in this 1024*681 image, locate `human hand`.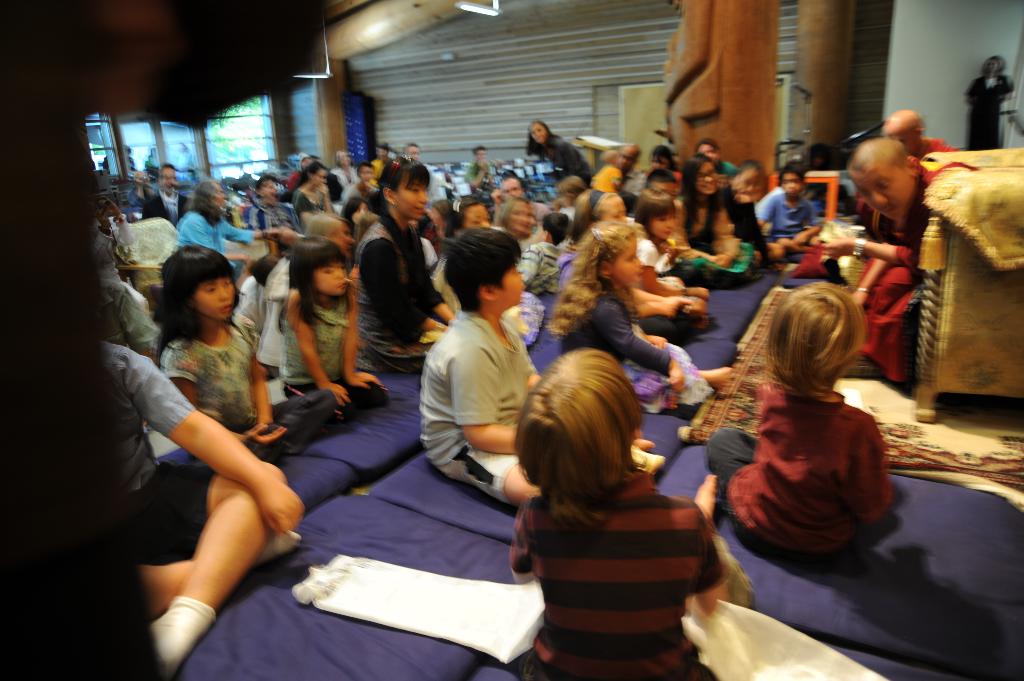
Bounding box: 820,236,854,259.
